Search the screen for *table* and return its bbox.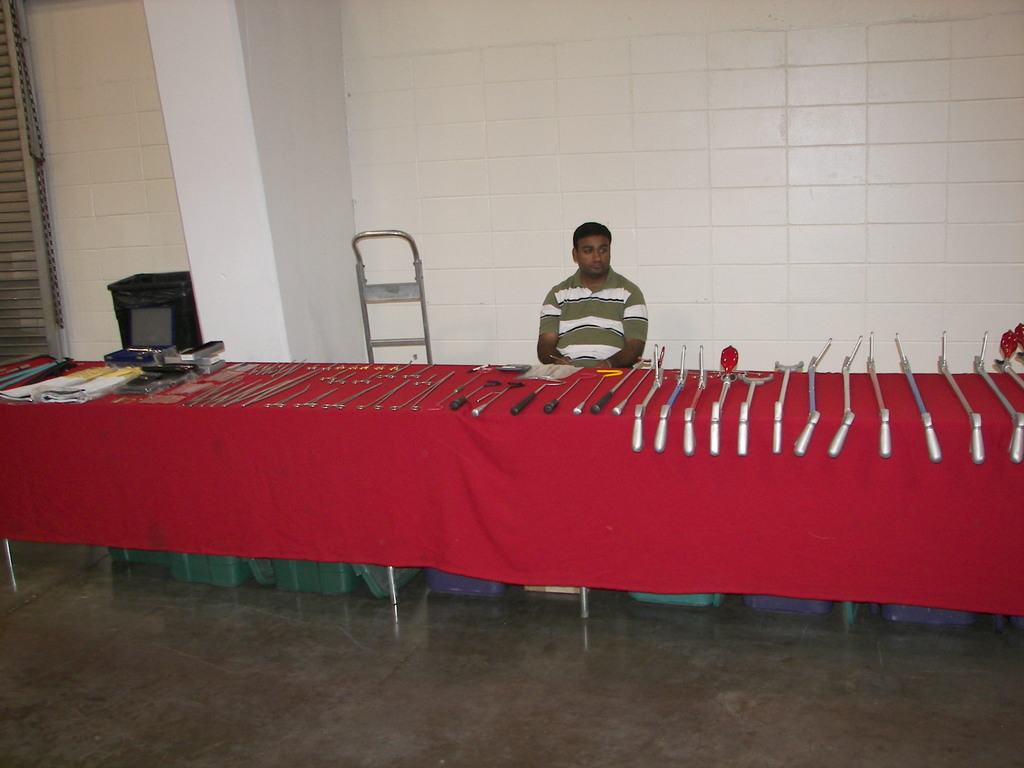
Found: [left=0, top=356, right=1023, bottom=617].
